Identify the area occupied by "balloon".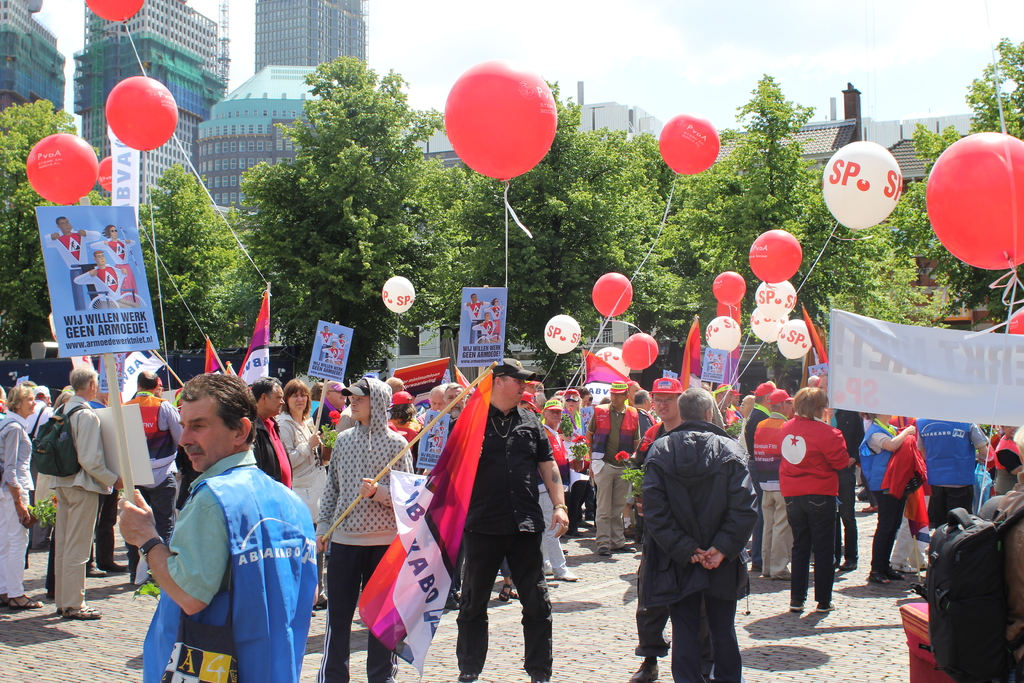
Area: 776,315,811,359.
